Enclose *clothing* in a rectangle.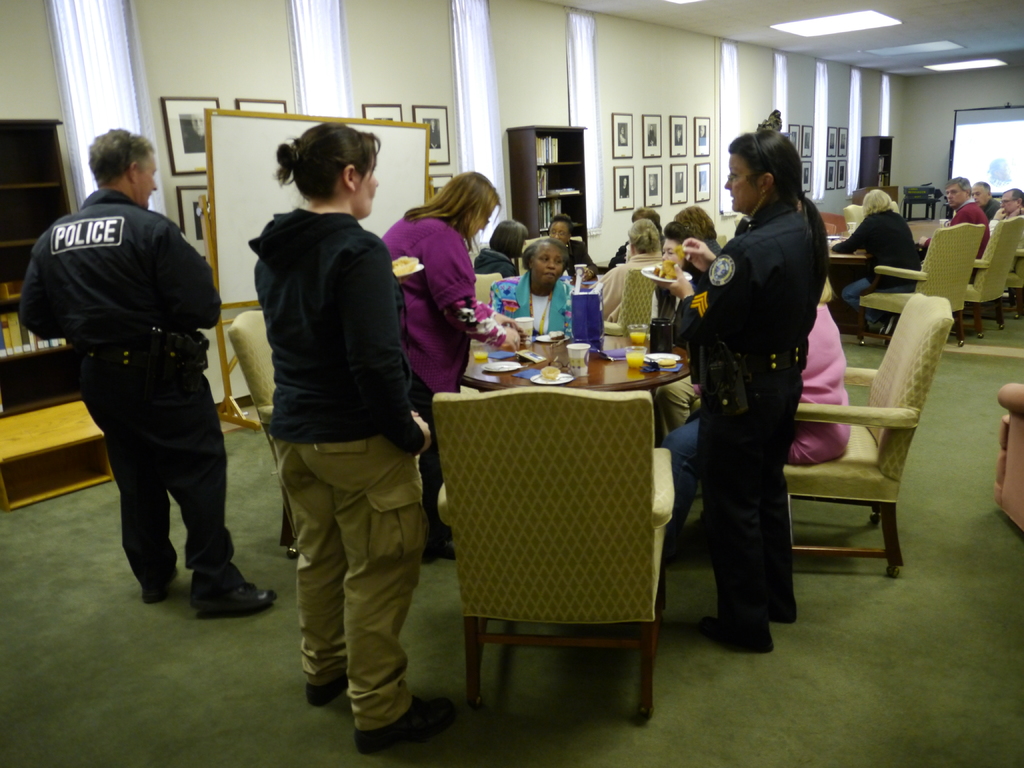
[x1=591, y1=253, x2=689, y2=339].
